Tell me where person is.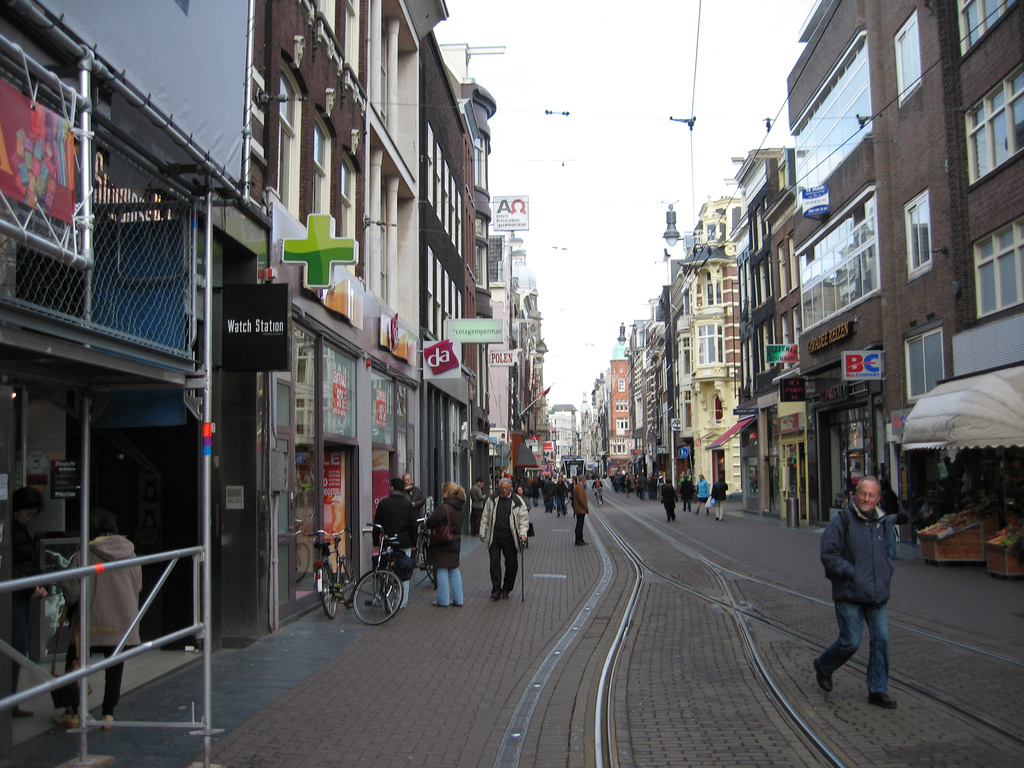
person is at [819,464,913,707].
